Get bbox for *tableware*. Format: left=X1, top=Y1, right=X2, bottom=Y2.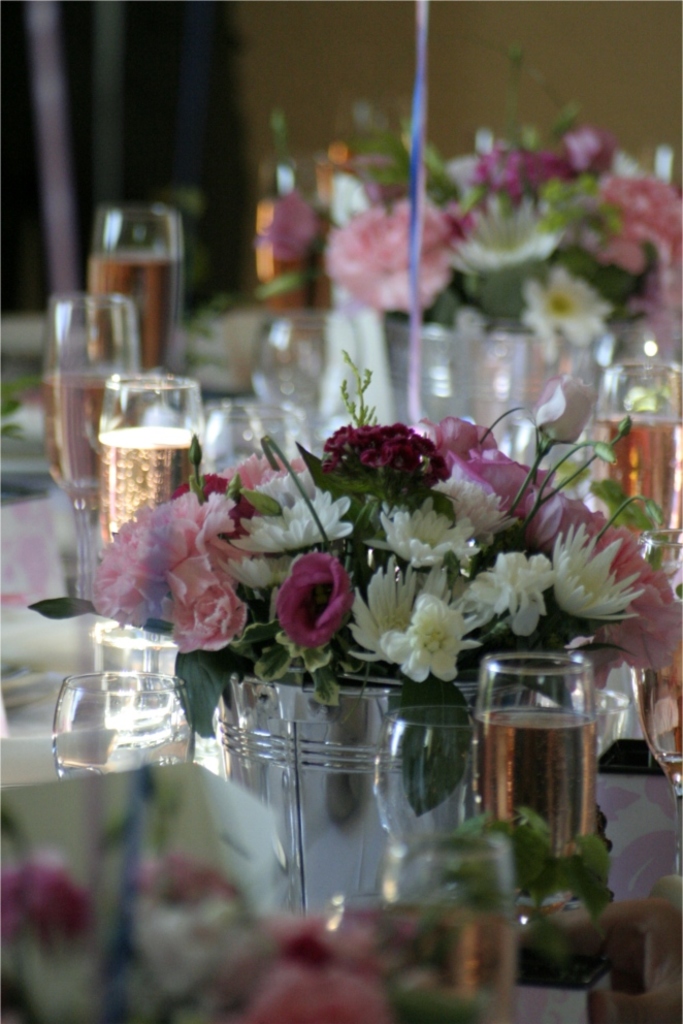
left=36, top=670, right=201, bottom=783.
